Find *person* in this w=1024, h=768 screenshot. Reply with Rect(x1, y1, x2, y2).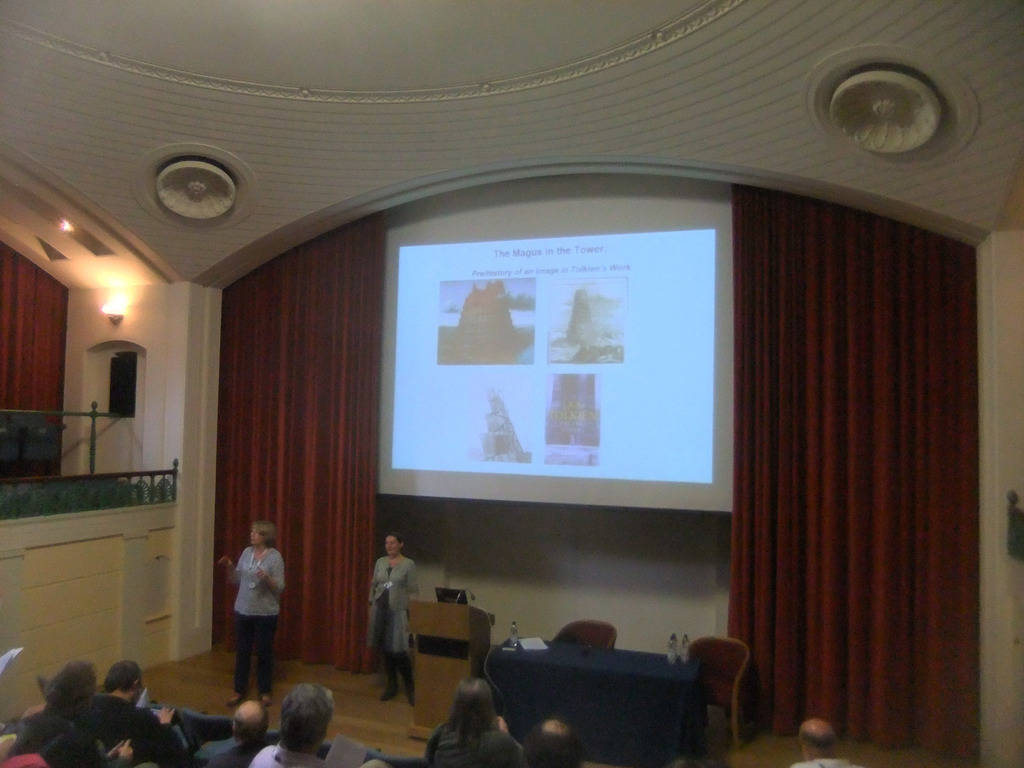
Rect(6, 657, 137, 767).
